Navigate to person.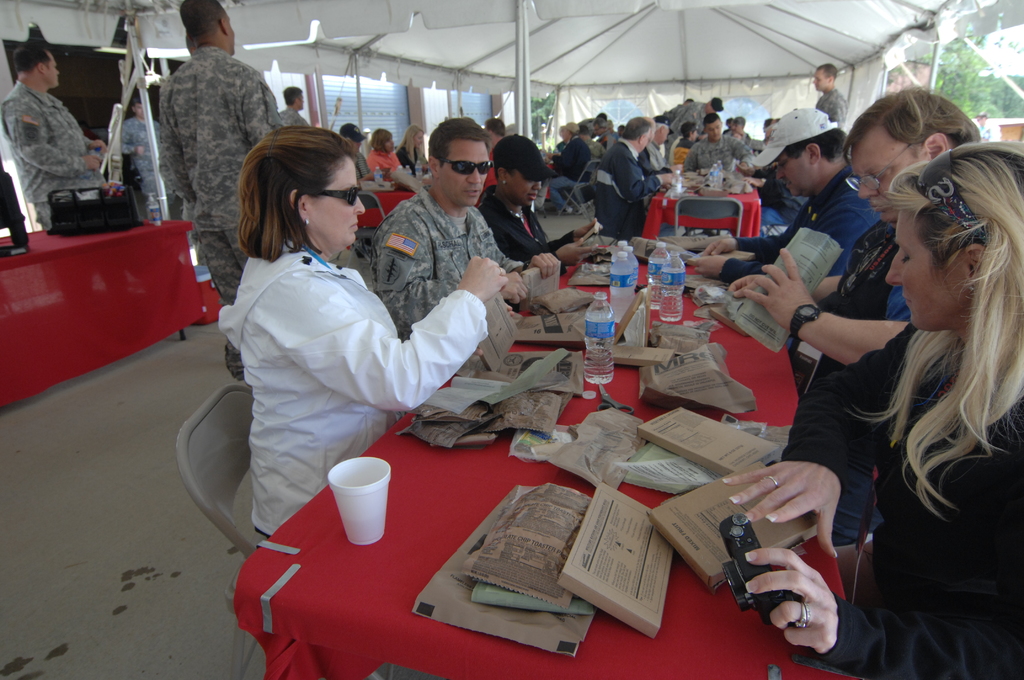
Navigation target: bbox=[0, 39, 120, 234].
